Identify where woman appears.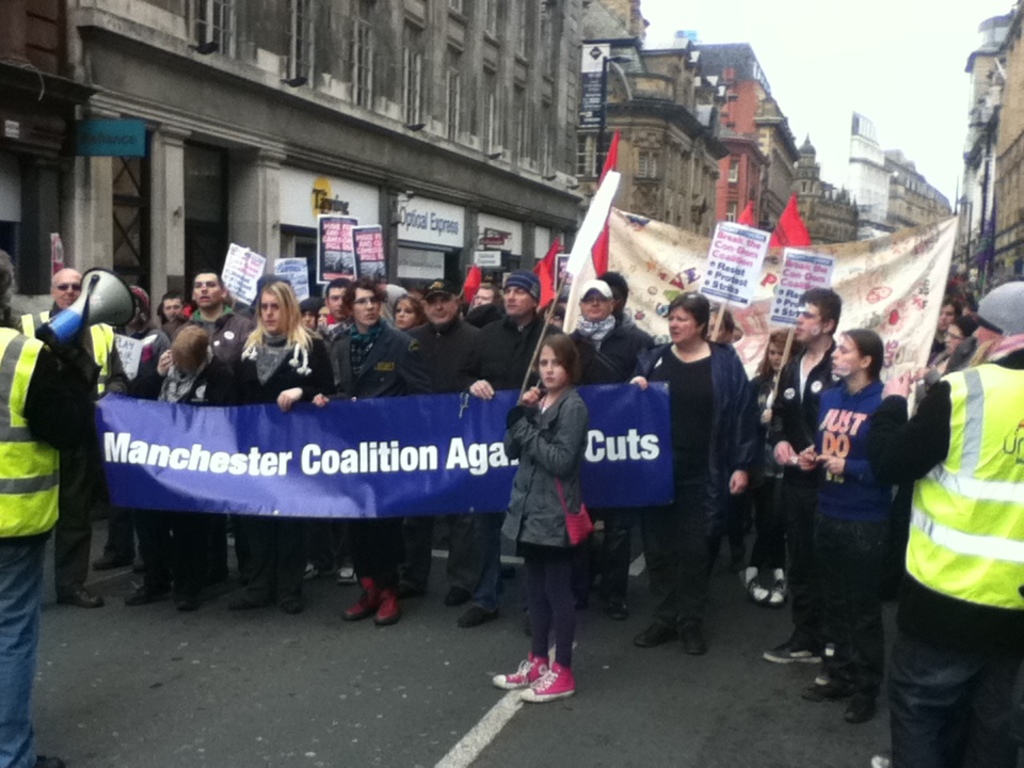
Appears at locate(234, 278, 335, 608).
